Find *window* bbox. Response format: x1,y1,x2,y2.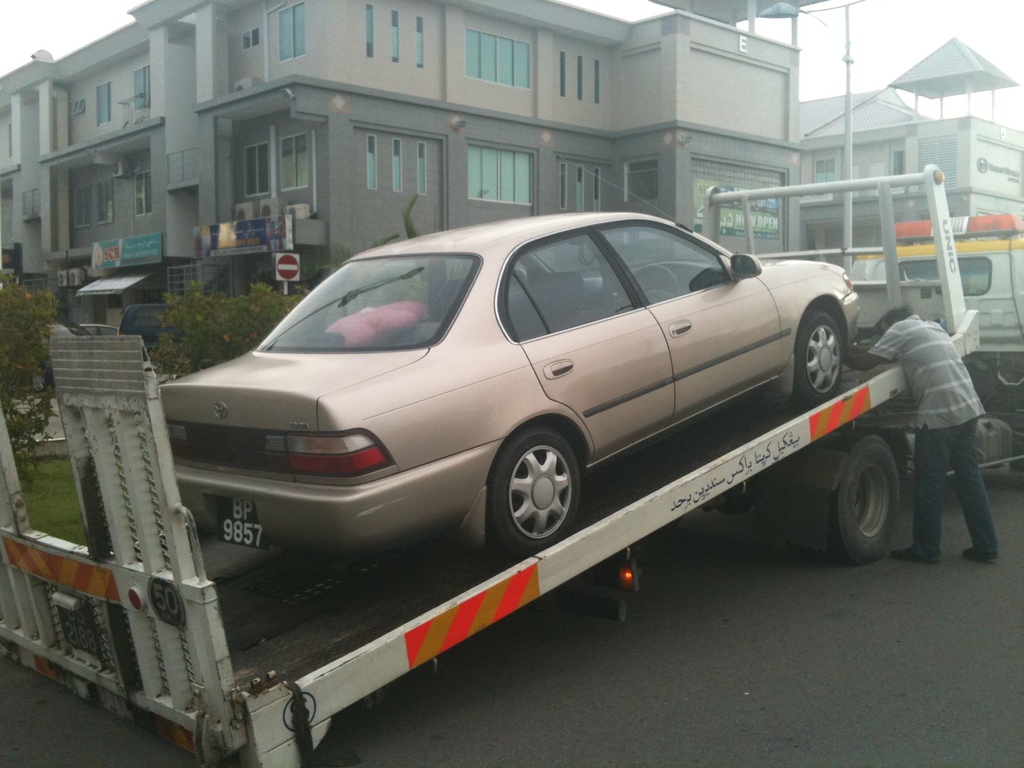
893,151,906,172.
